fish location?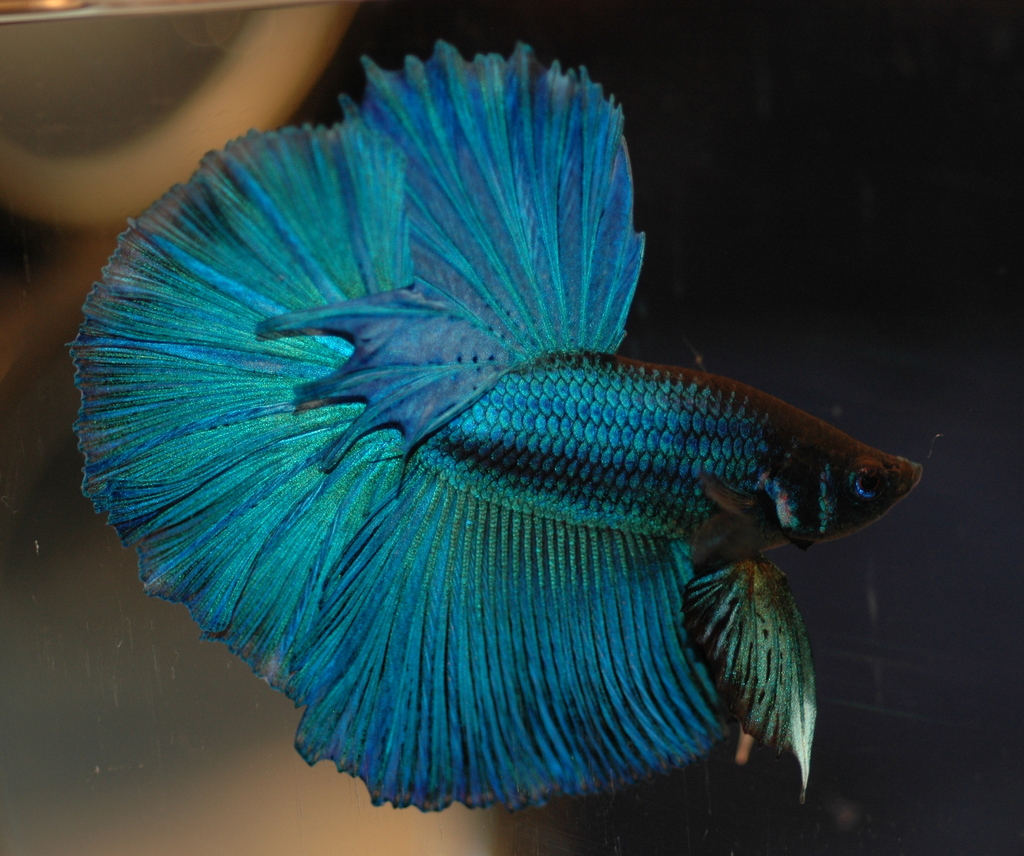
<bbox>70, 43, 925, 819</bbox>
